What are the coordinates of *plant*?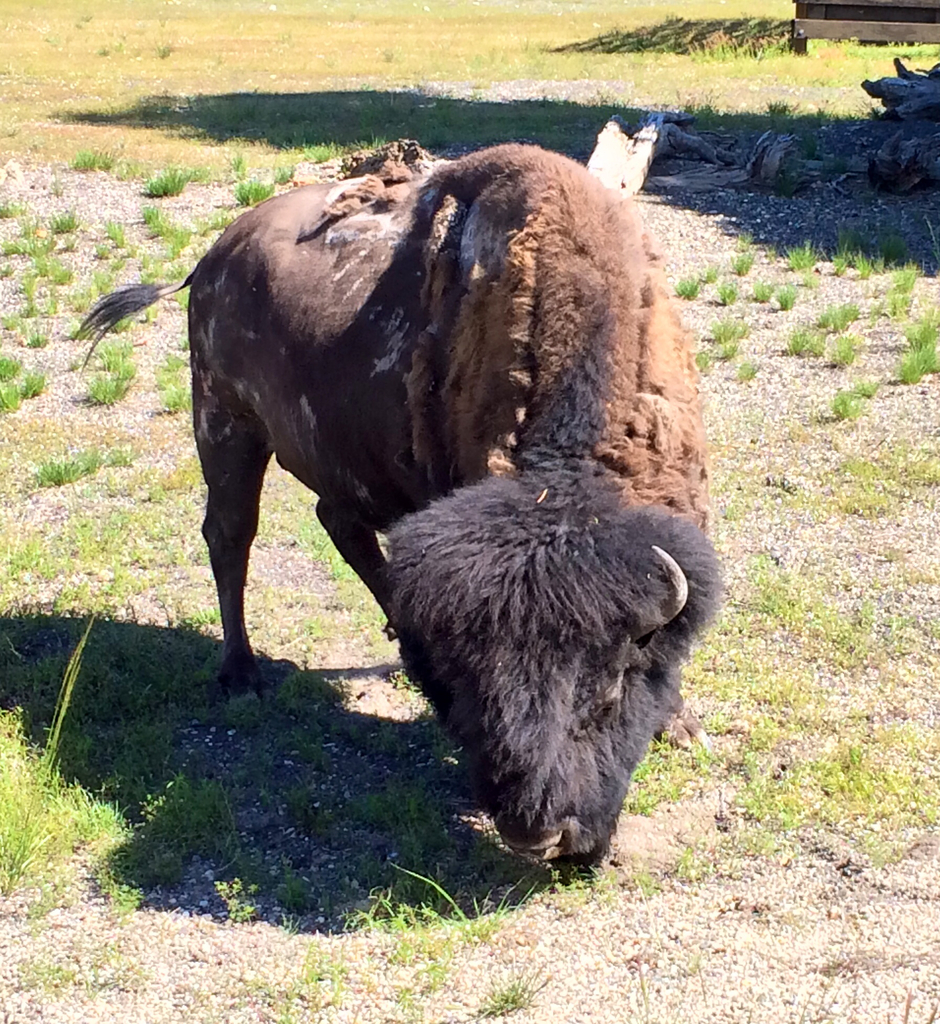
pyautogui.locateOnScreen(123, 238, 139, 257).
